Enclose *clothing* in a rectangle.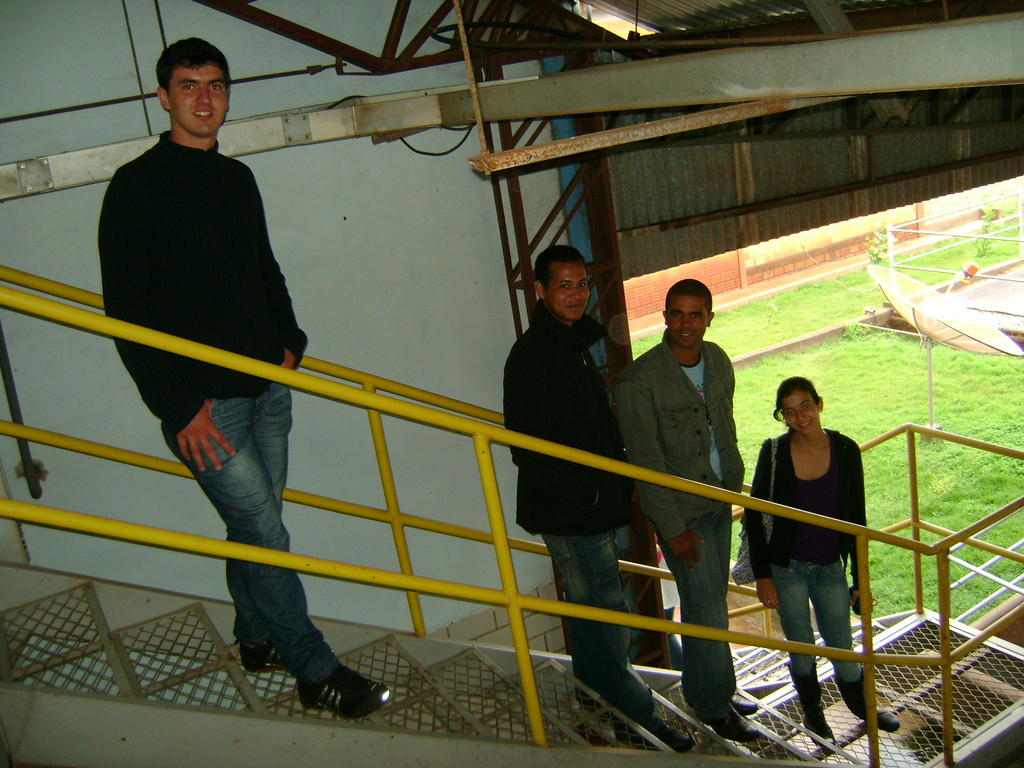
l=737, t=378, r=898, b=753.
